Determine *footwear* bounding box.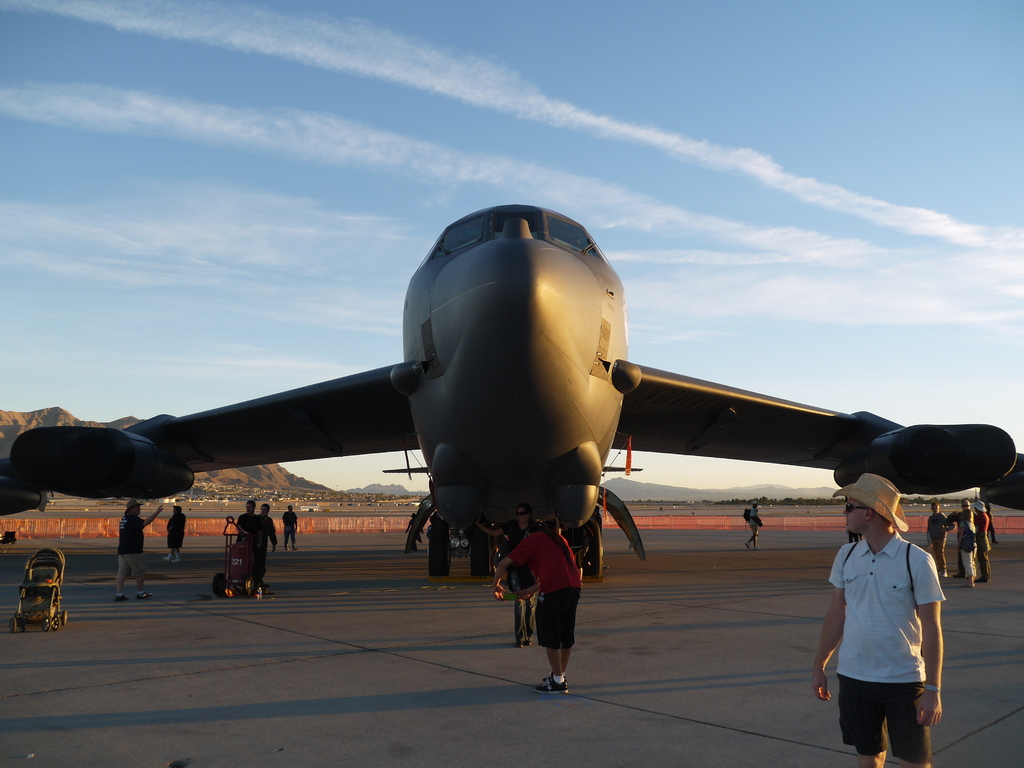
Determined: box(745, 540, 753, 548).
